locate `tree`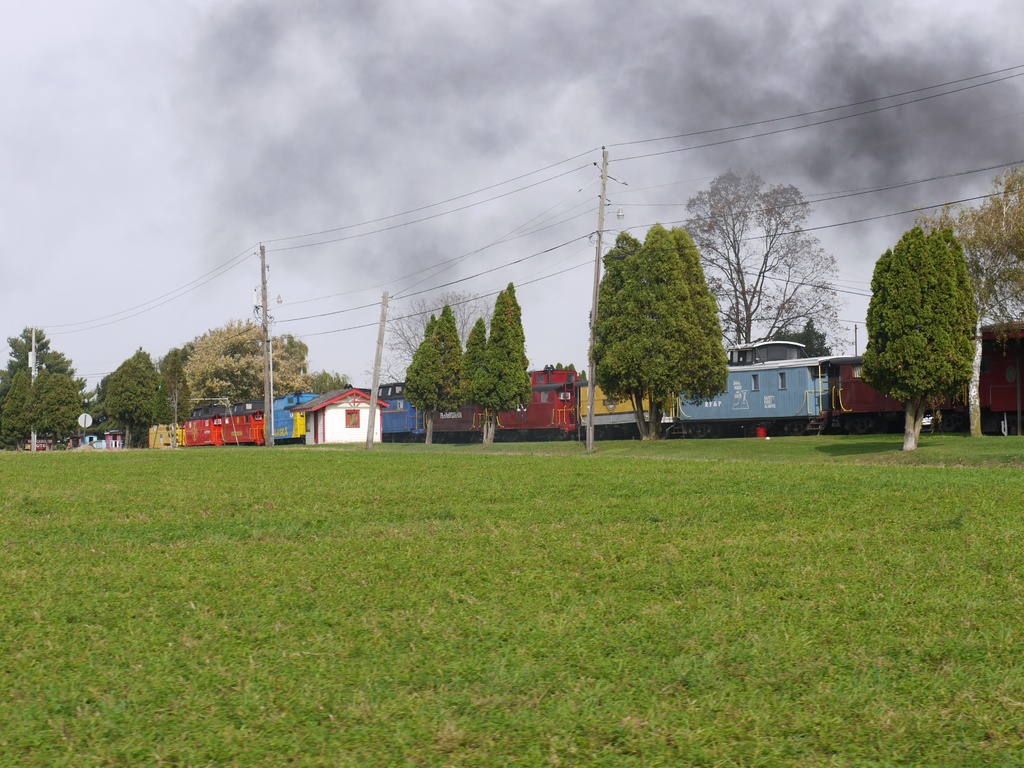
detection(681, 171, 852, 369)
